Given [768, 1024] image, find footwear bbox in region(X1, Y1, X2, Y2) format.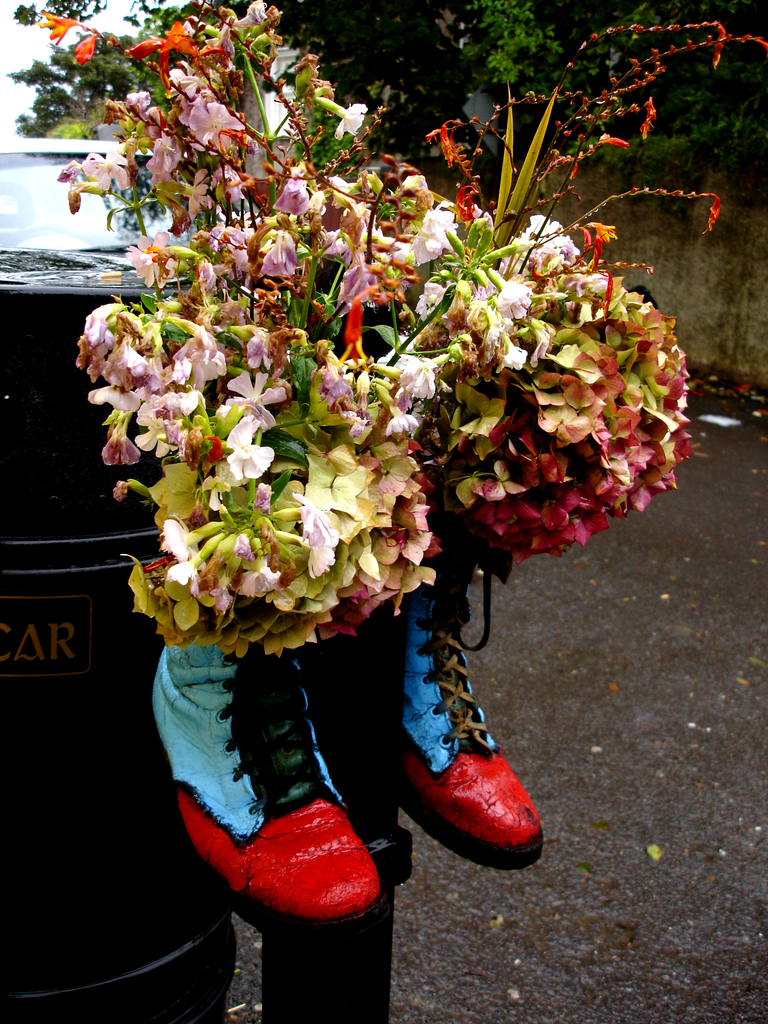
region(140, 620, 383, 935).
